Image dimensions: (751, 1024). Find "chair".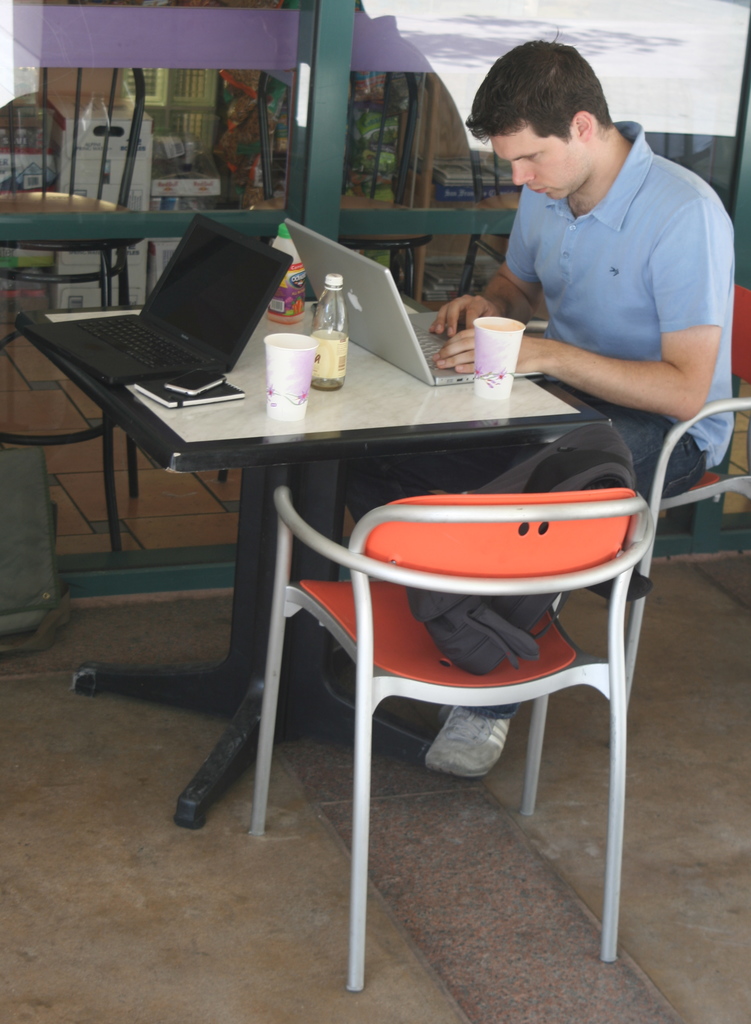
locate(450, 74, 524, 298).
